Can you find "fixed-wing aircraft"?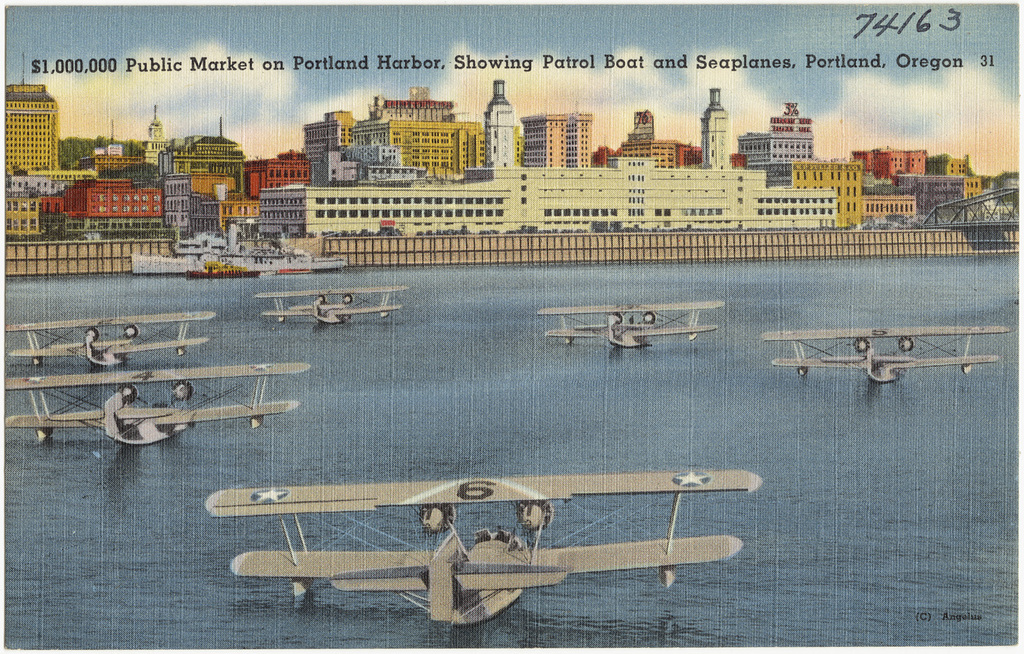
Yes, bounding box: region(5, 367, 313, 445).
